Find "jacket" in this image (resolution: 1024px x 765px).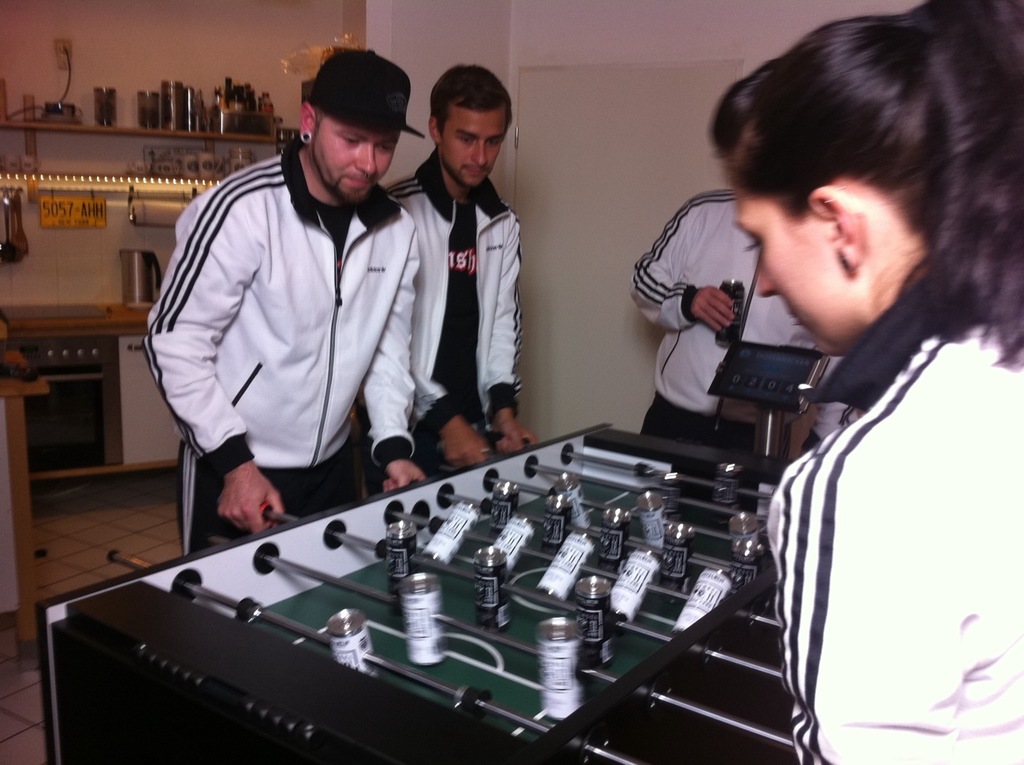
Rect(137, 96, 435, 509).
